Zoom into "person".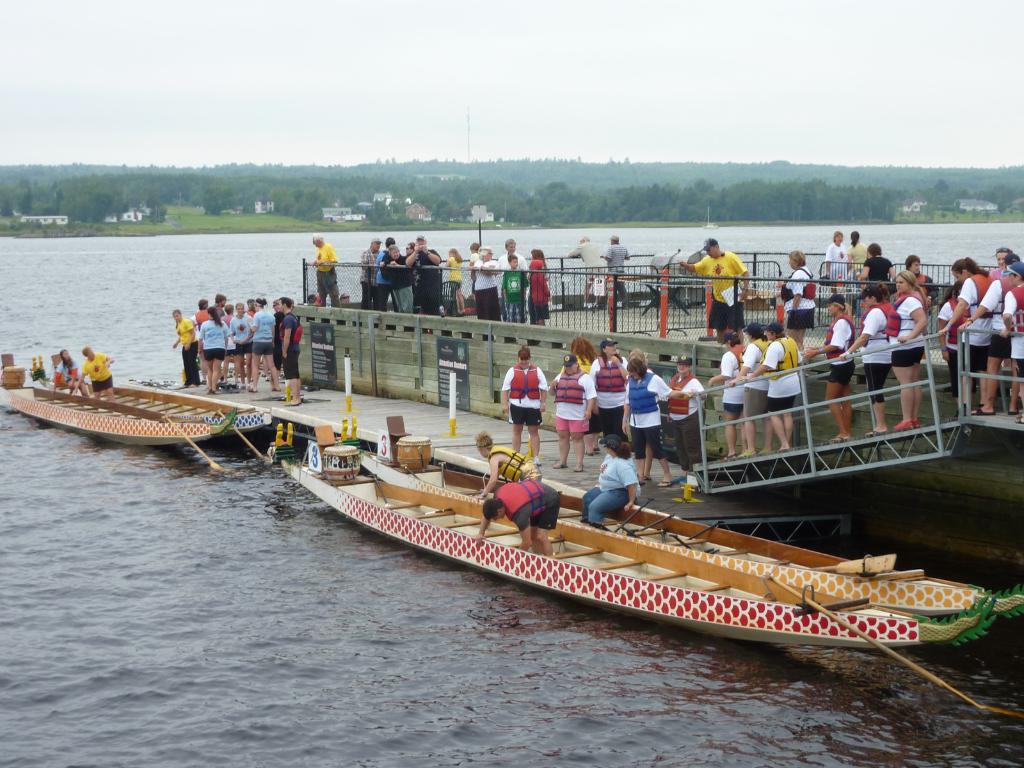
Zoom target: detection(565, 331, 596, 452).
